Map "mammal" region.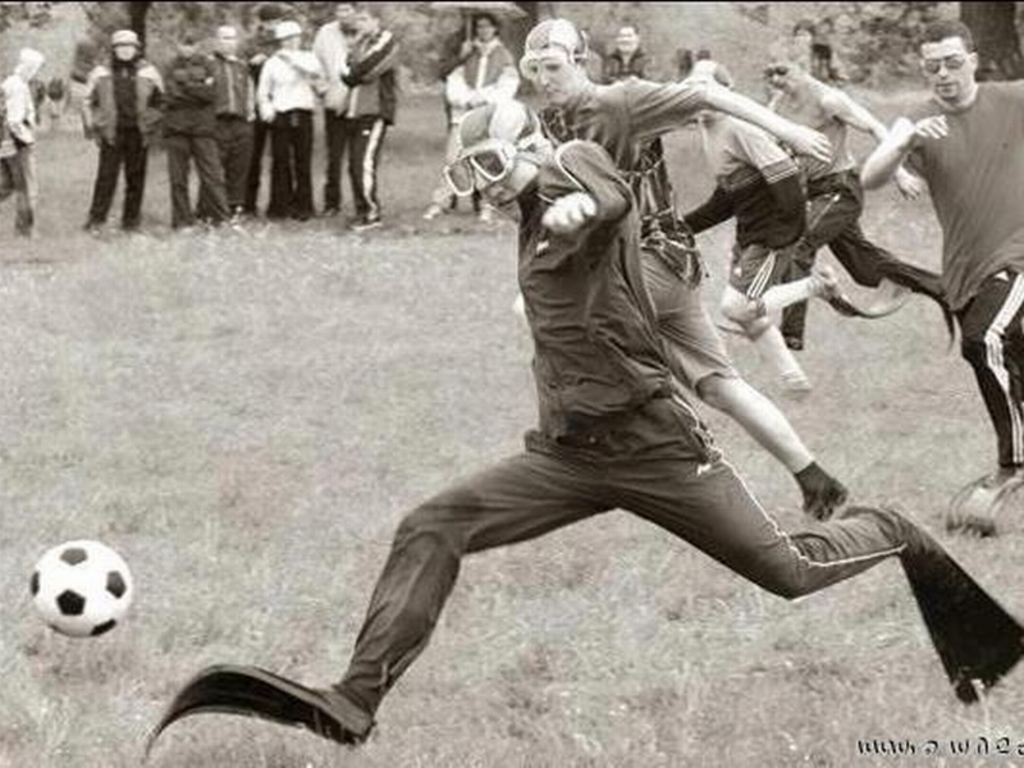
Mapped to select_region(598, 22, 675, 225).
